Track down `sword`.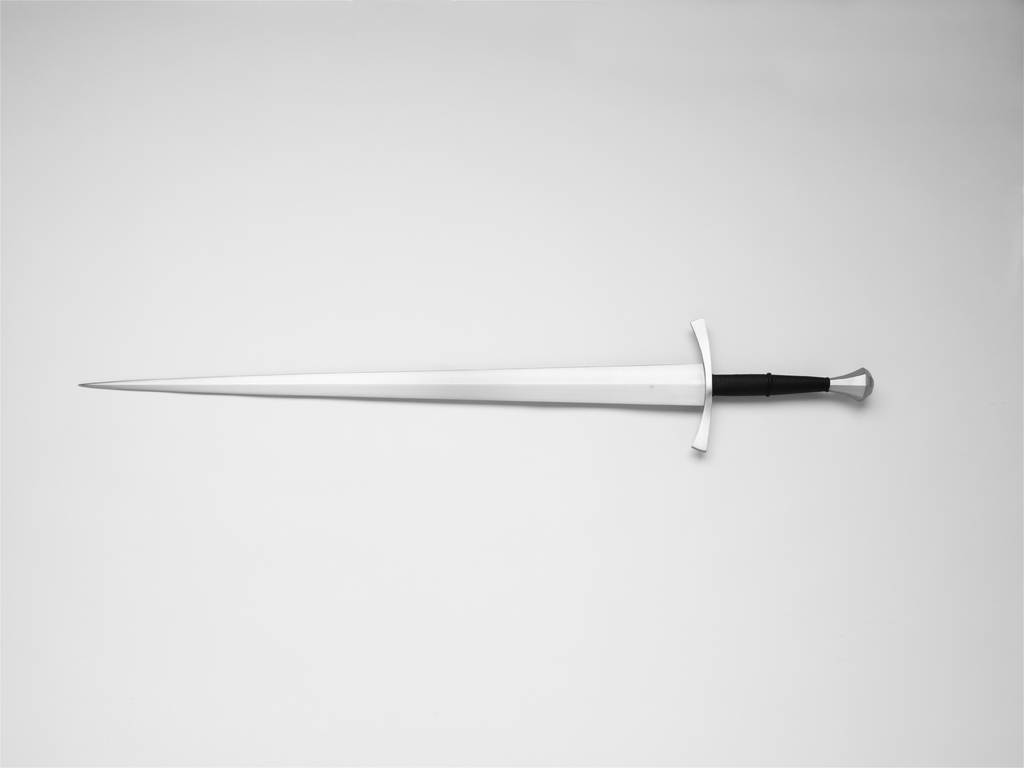
Tracked to l=81, t=318, r=873, b=451.
